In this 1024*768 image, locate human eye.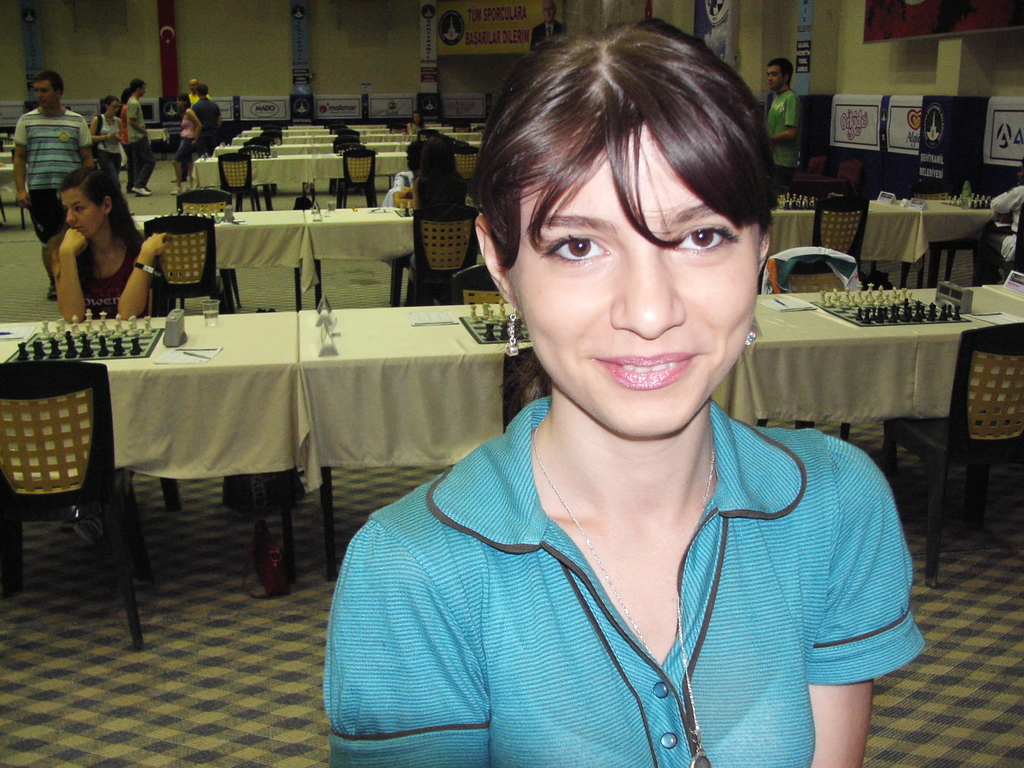
Bounding box: box(670, 221, 740, 259).
